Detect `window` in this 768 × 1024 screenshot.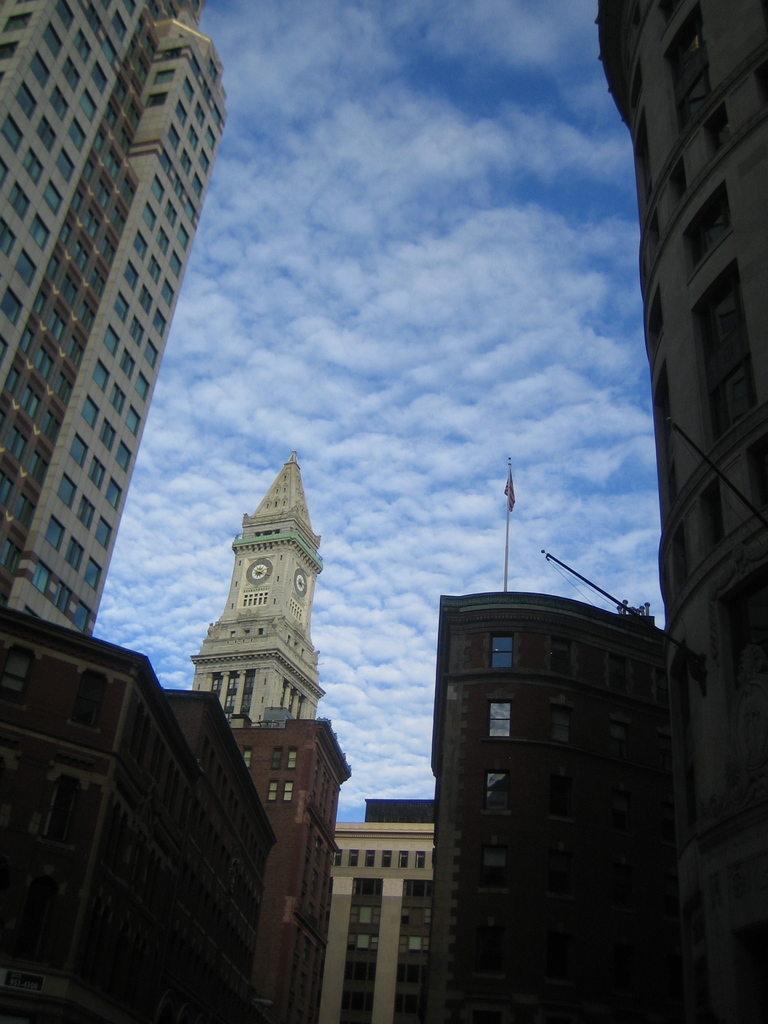
Detection: region(17, 250, 39, 286).
